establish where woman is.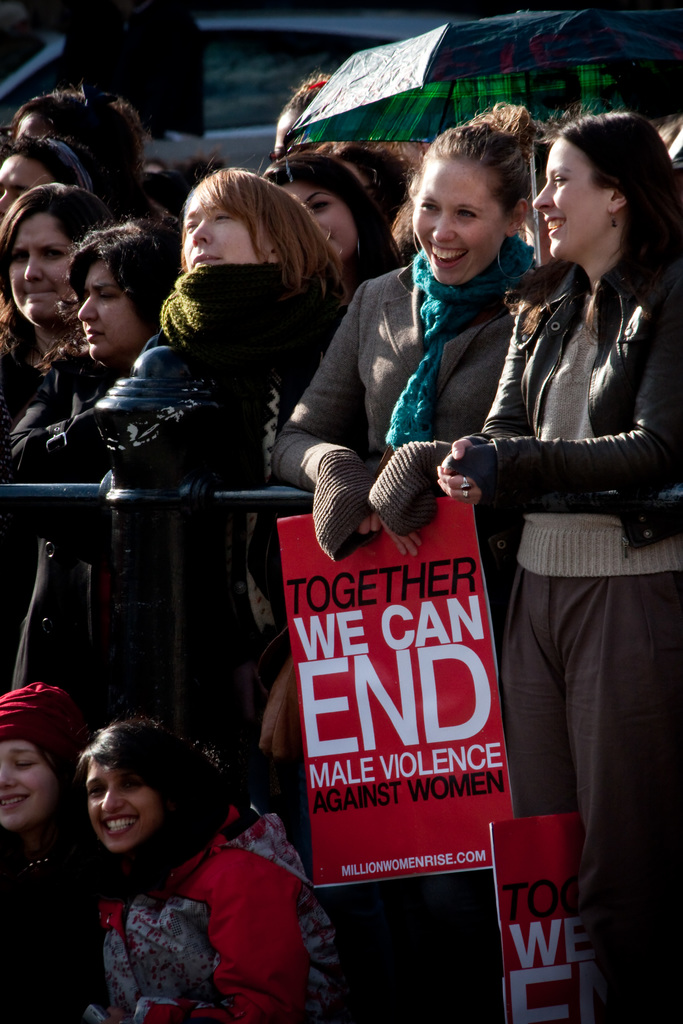
Established at (273,67,339,152).
